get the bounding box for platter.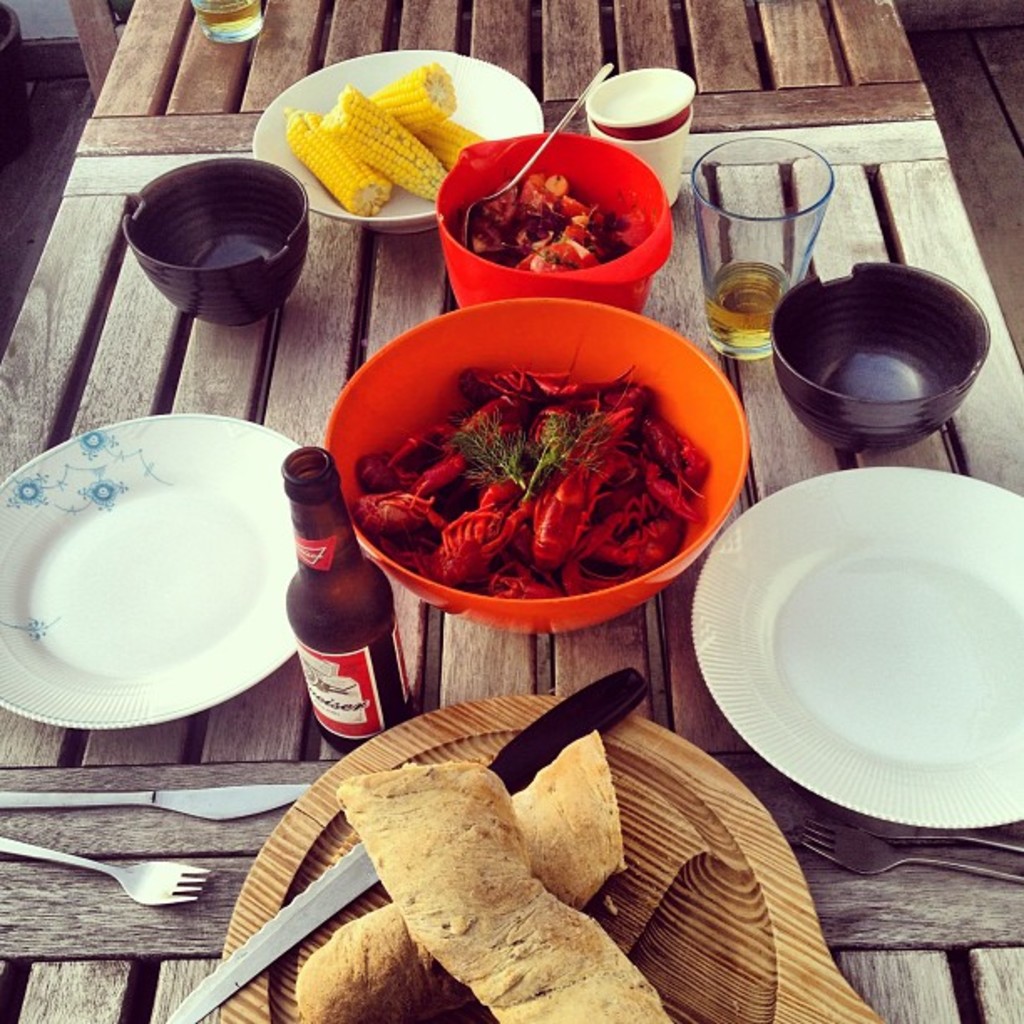
bbox(0, 415, 308, 735).
